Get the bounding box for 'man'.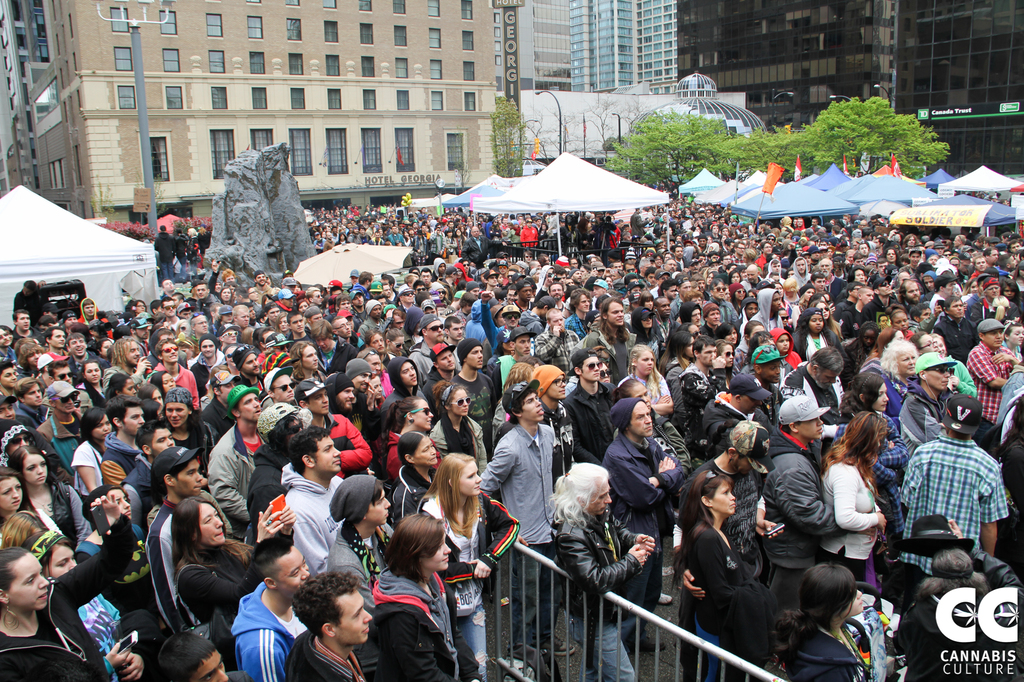
[237, 301, 260, 323].
